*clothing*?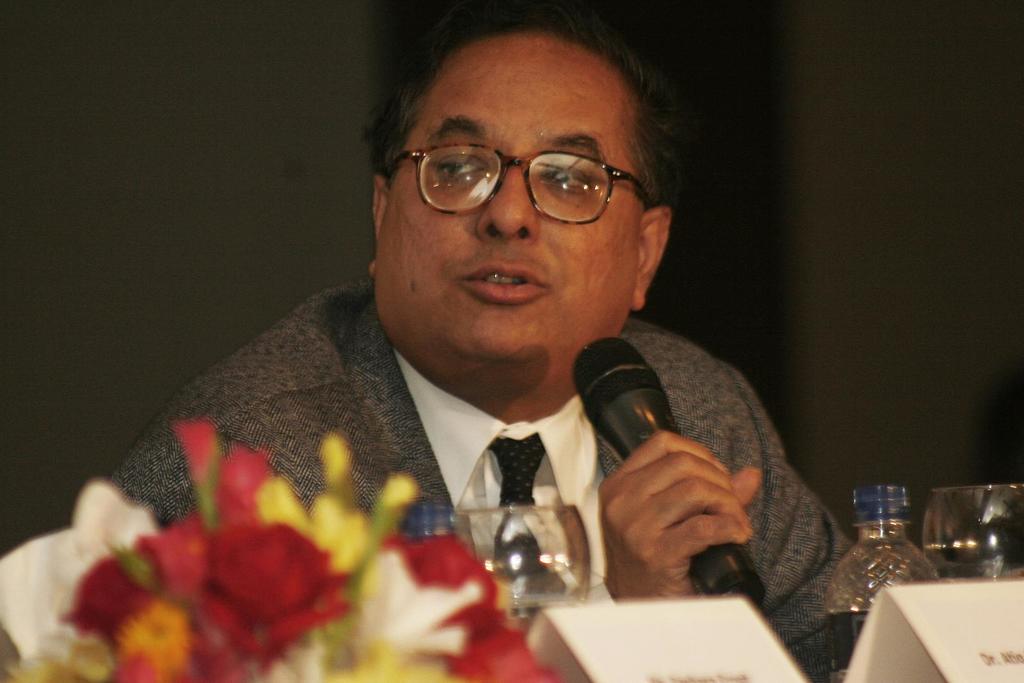
<box>74,271,748,581</box>
